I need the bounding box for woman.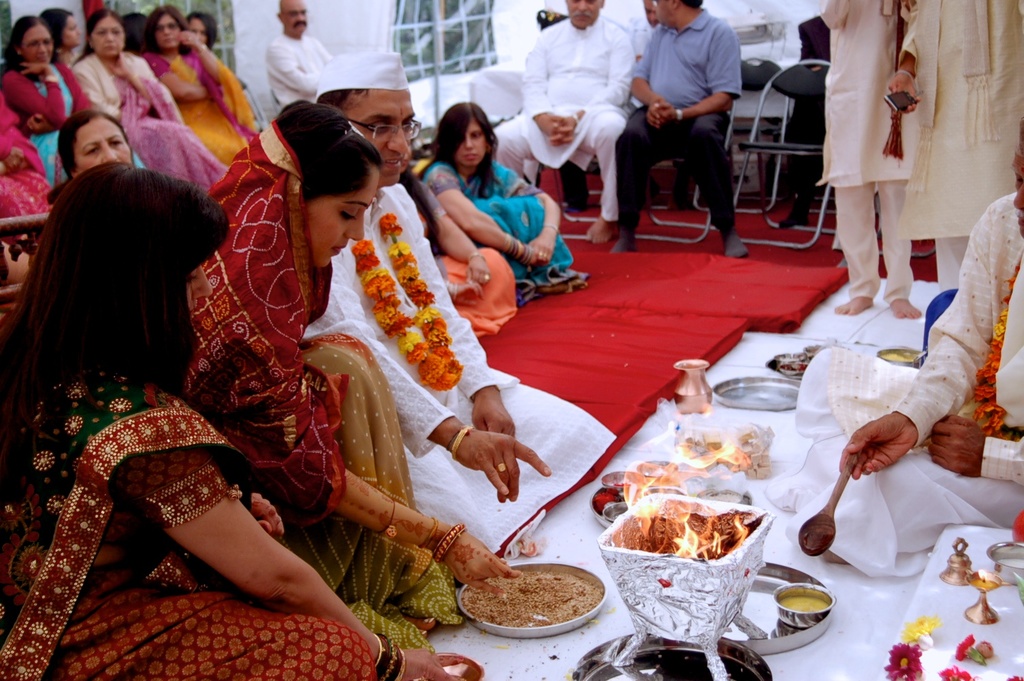
Here it is: bbox(398, 146, 522, 343).
